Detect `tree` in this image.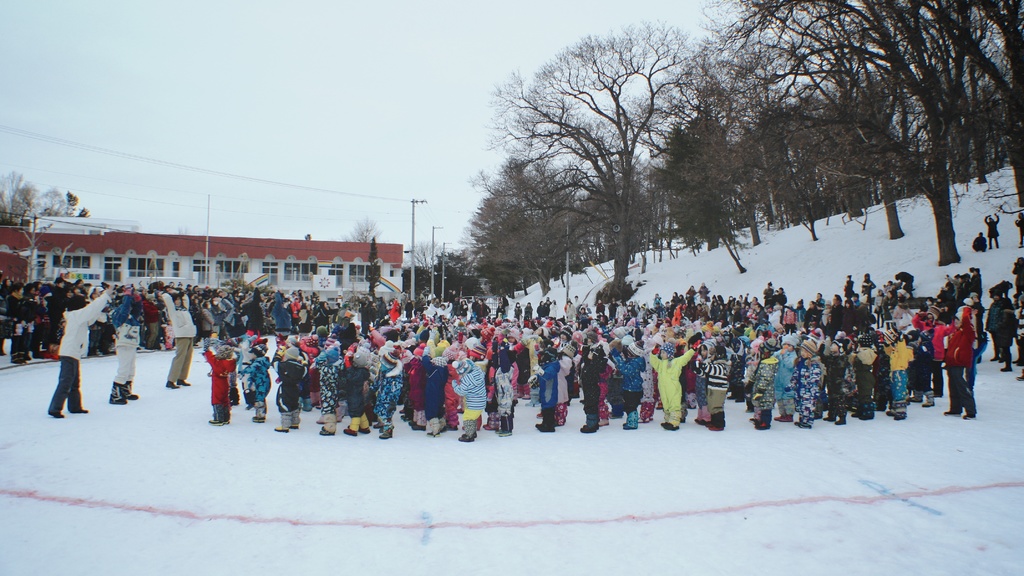
Detection: l=54, t=187, r=90, b=226.
